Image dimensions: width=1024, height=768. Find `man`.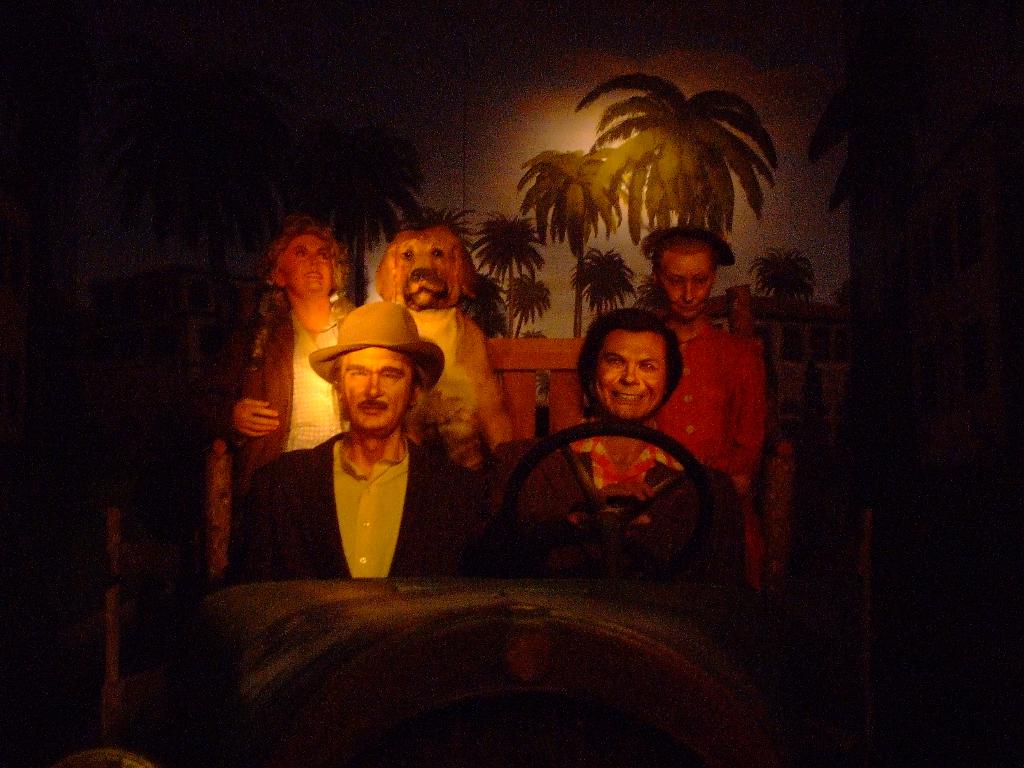
212, 302, 495, 592.
